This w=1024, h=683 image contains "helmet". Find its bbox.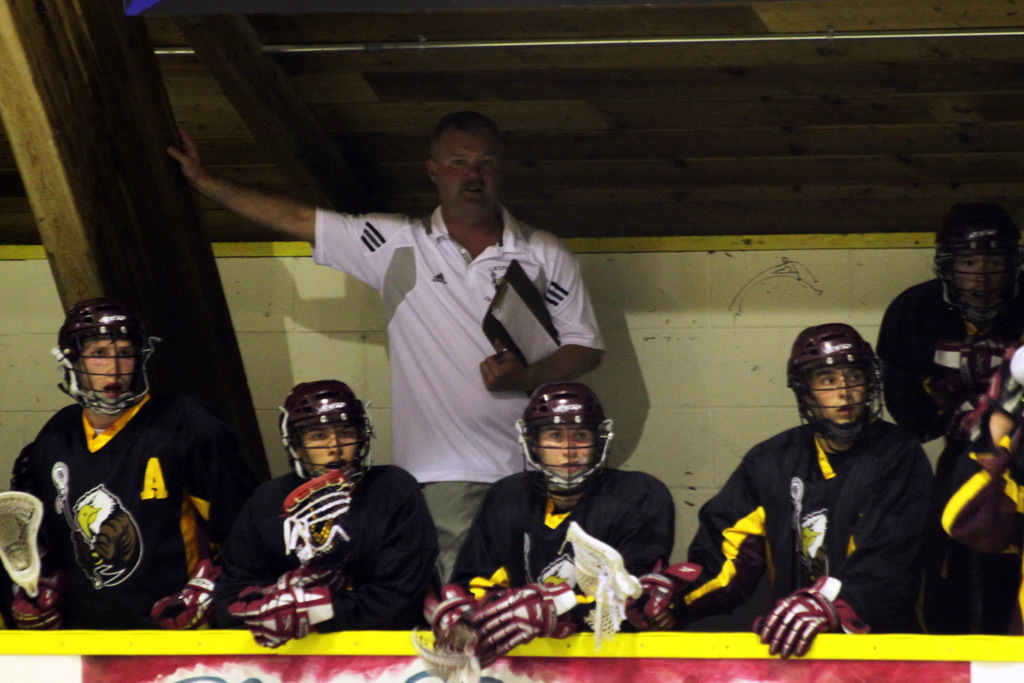
bbox=(781, 325, 886, 443).
